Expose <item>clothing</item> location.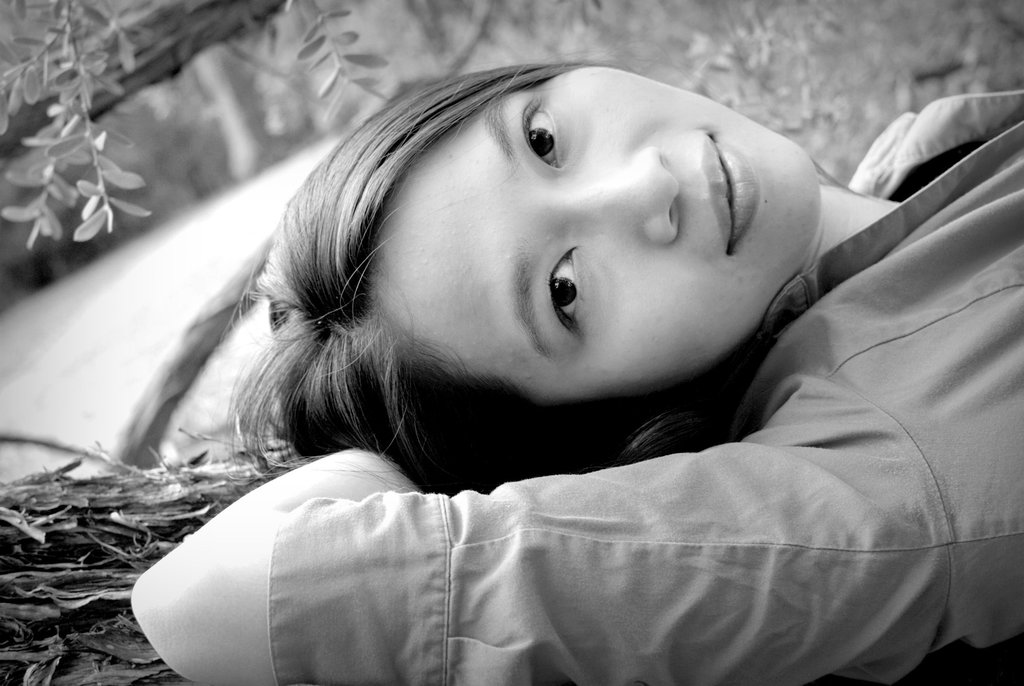
Exposed at <box>264,72,1023,685</box>.
